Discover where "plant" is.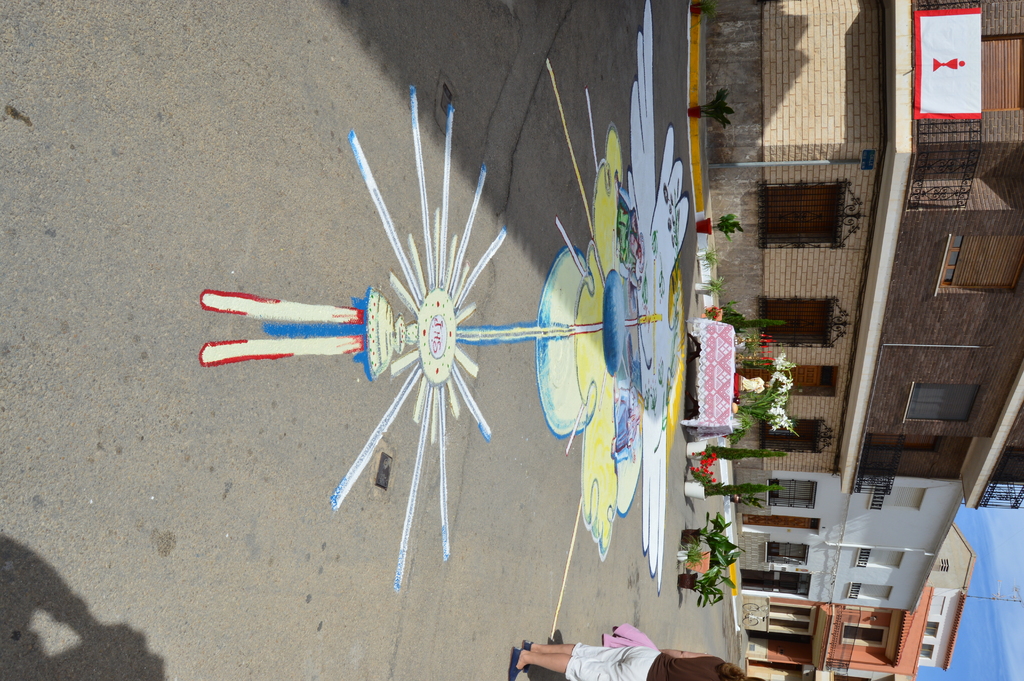
Discovered at [733, 413, 751, 429].
